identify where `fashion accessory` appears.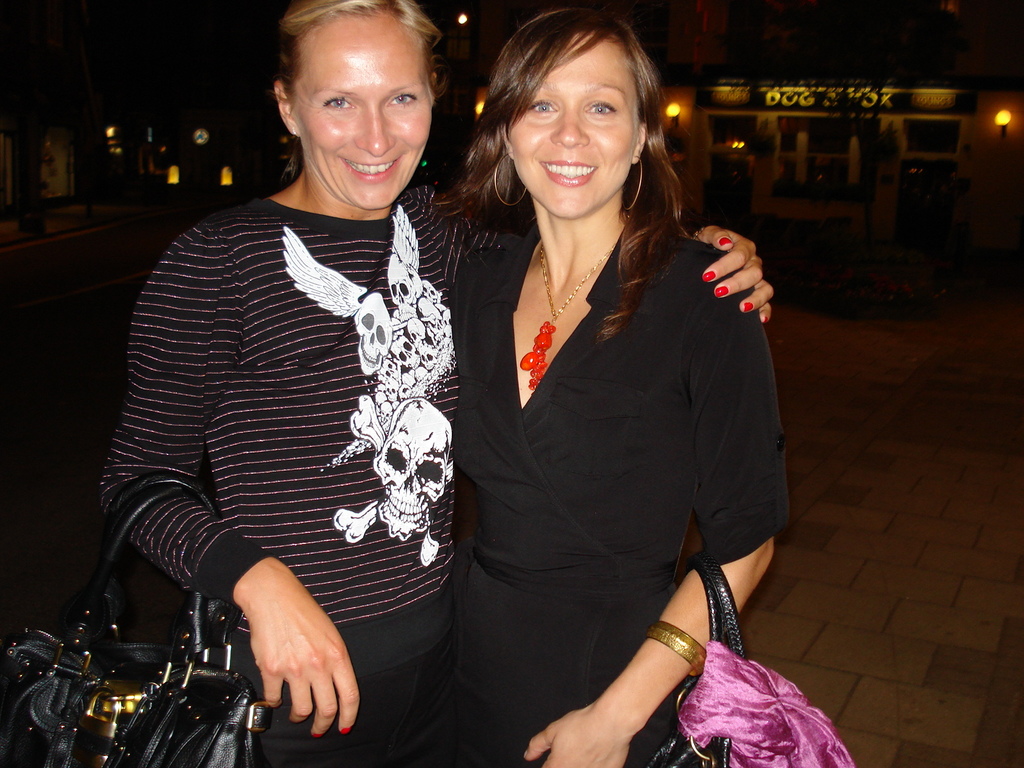
Appears at crop(627, 150, 644, 209).
